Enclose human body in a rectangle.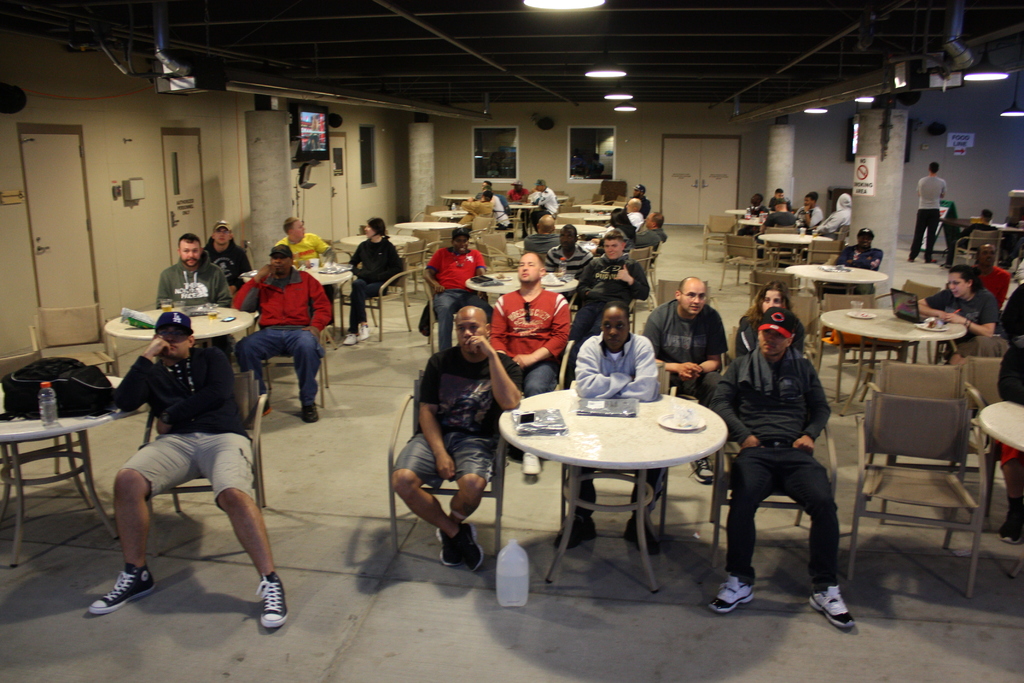
bbox(275, 218, 330, 270).
